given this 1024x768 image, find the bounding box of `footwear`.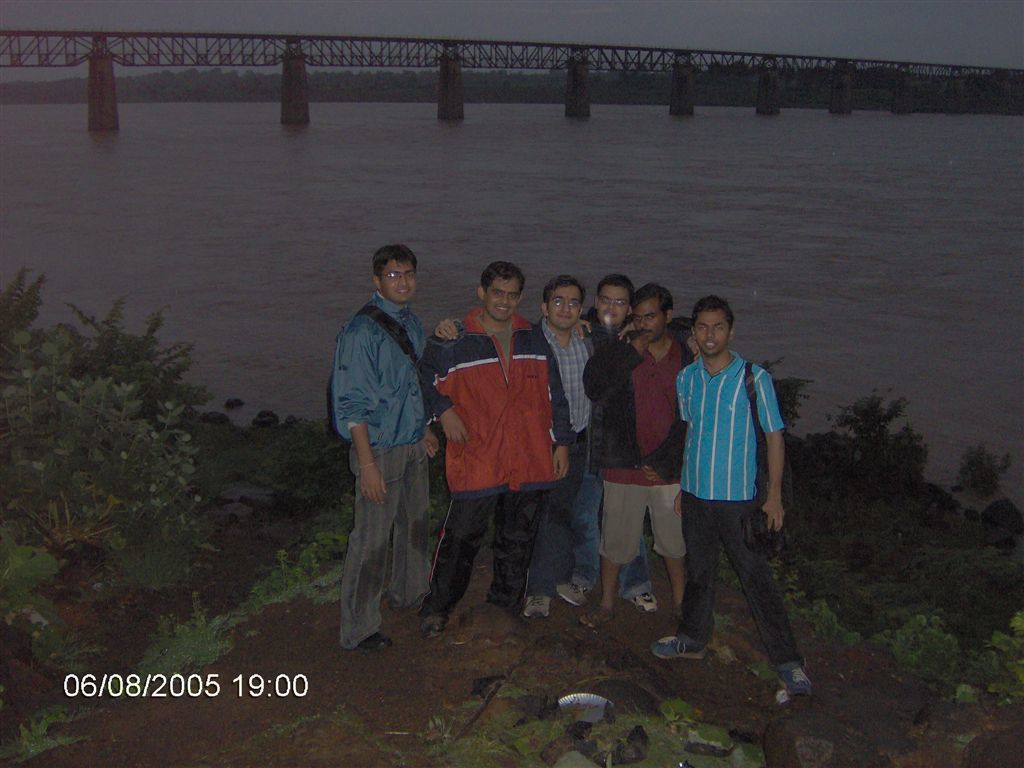
(422, 616, 445, 634).
